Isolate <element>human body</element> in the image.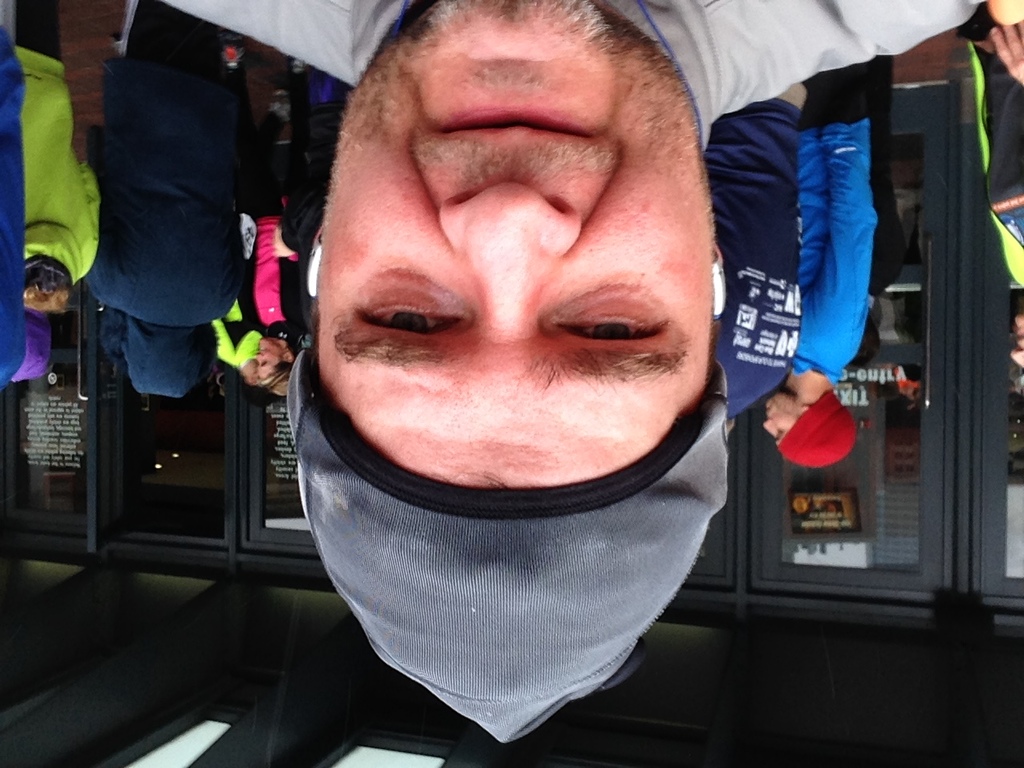
Isolated region: 247,214,301,334.
